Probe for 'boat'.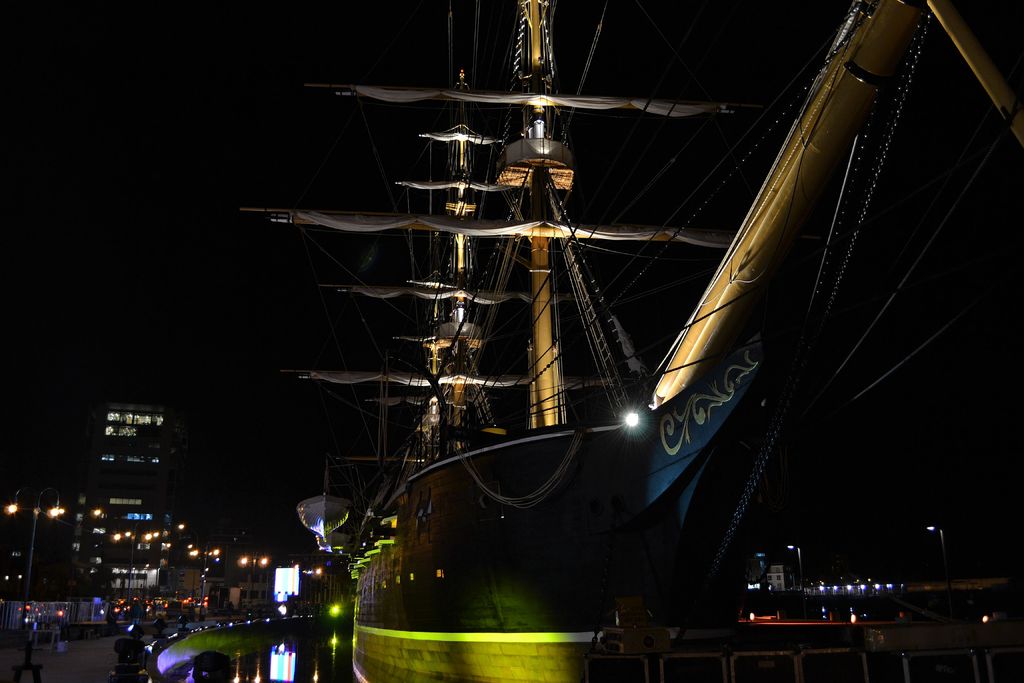
Probe result: (x1=244, y1=0, x2=1023, y2=682).
